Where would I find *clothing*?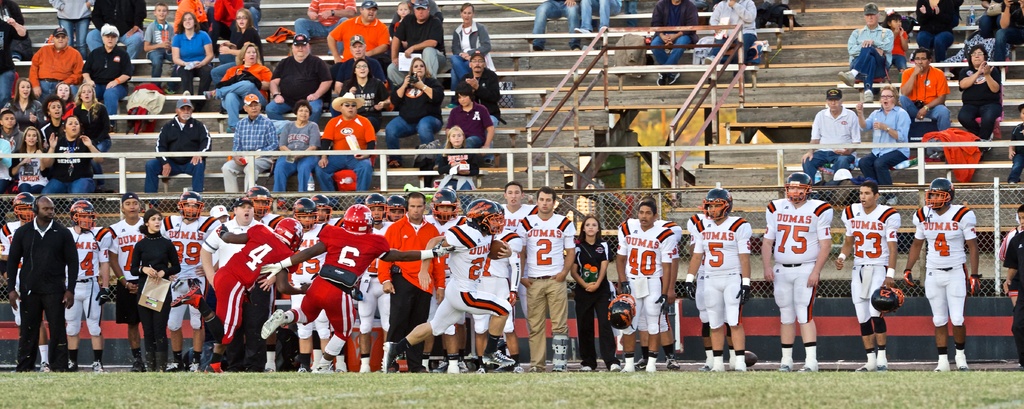
At [450, 28, 484, 60].
